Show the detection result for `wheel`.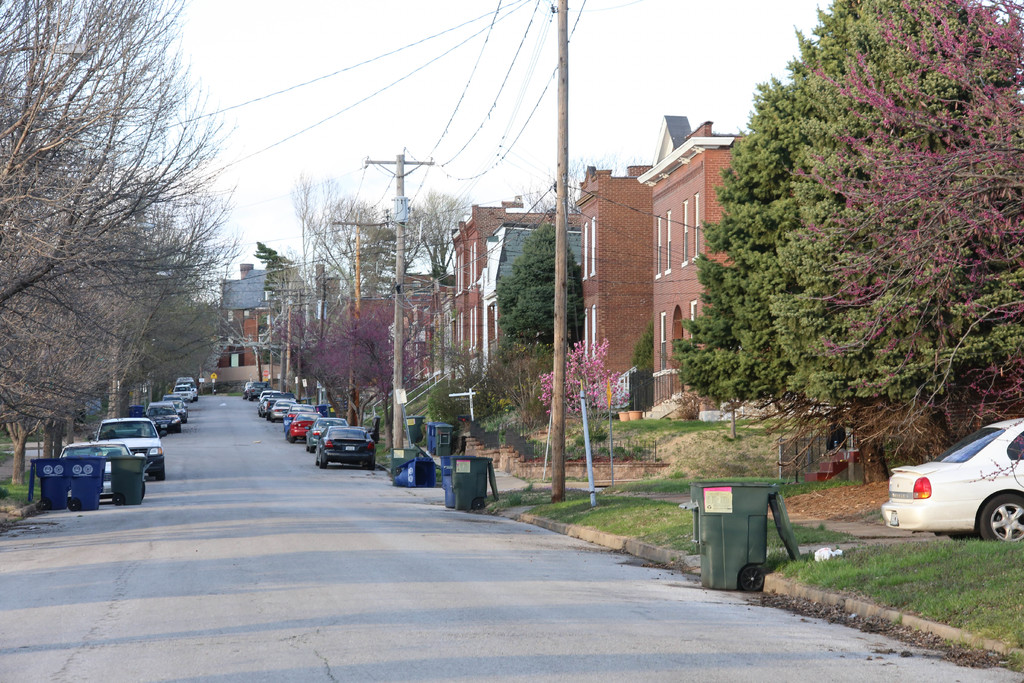
Rect(68, 498, 77, 511).
